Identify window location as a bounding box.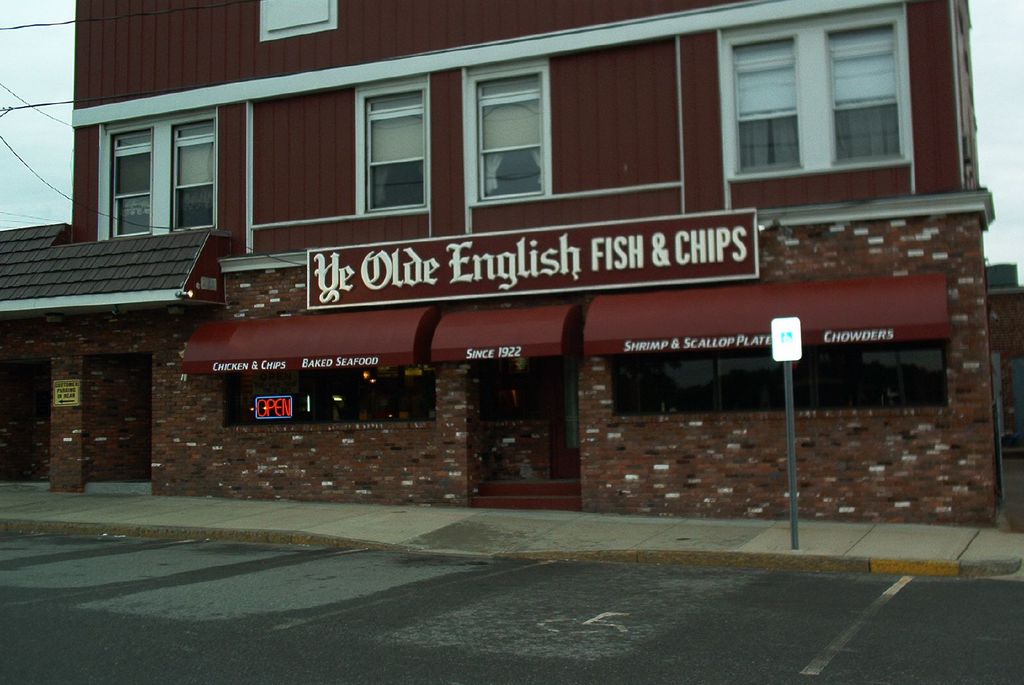
x1=223, y1=366, x2=437, y2=425.
